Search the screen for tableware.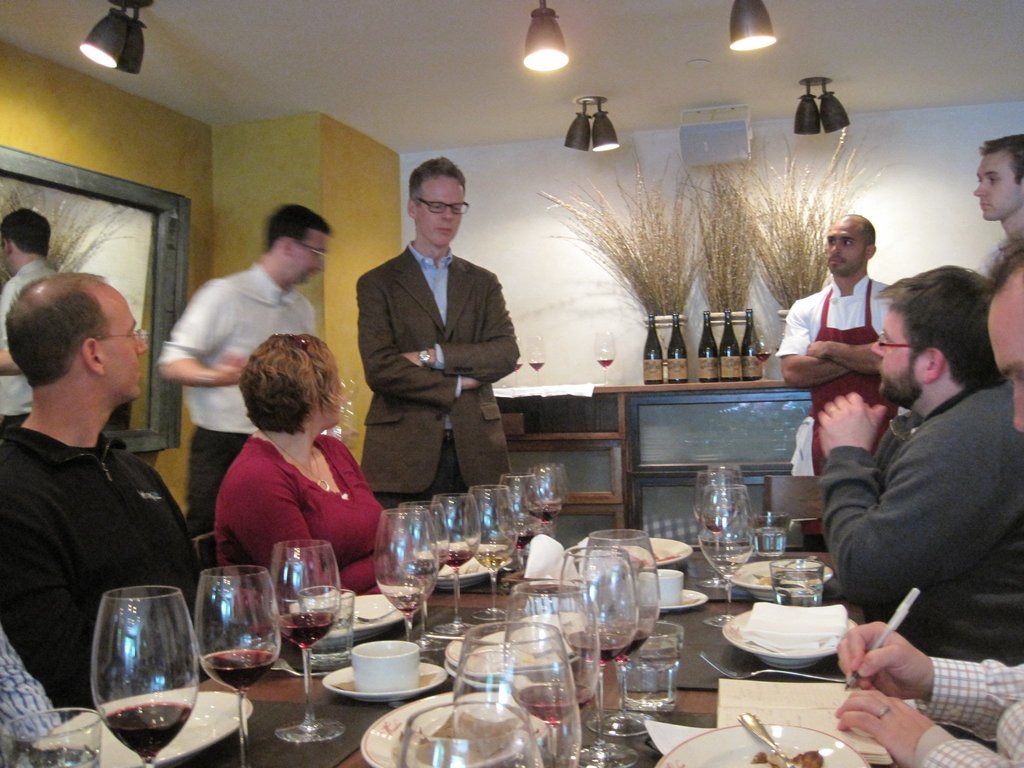
Found at (86,584,202,767).
